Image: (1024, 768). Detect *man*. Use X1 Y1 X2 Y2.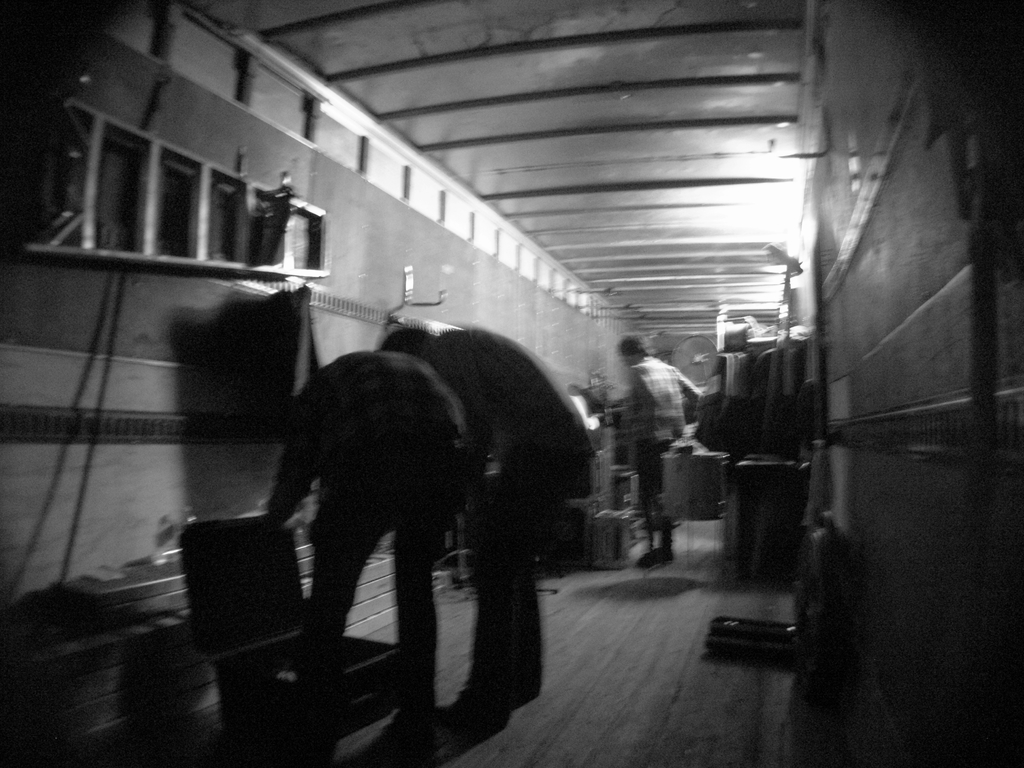
616 330 710 571.
